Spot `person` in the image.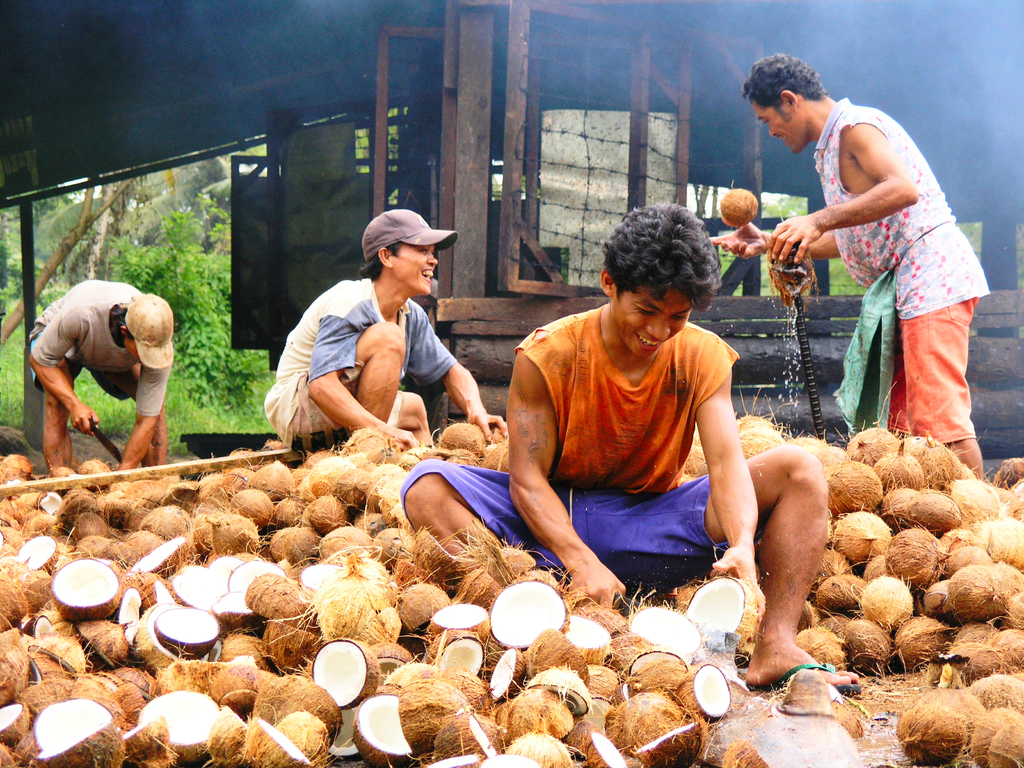
`person` found at bbox=[26, 280, 175, 478].
